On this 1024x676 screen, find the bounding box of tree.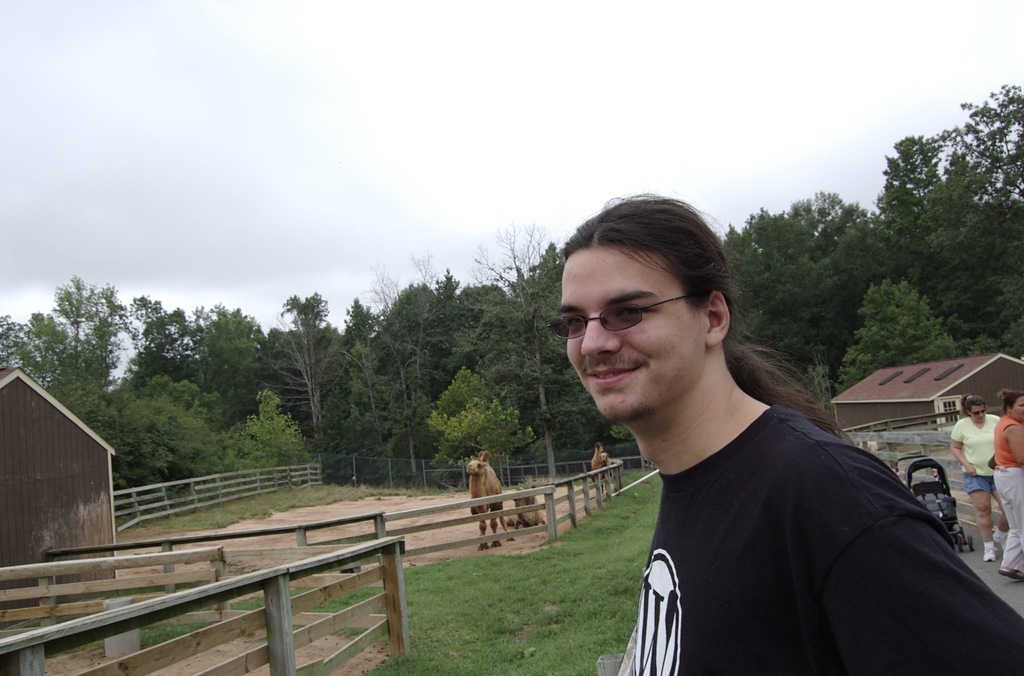
Bounding box: <box>424,398,544,473</box>.
